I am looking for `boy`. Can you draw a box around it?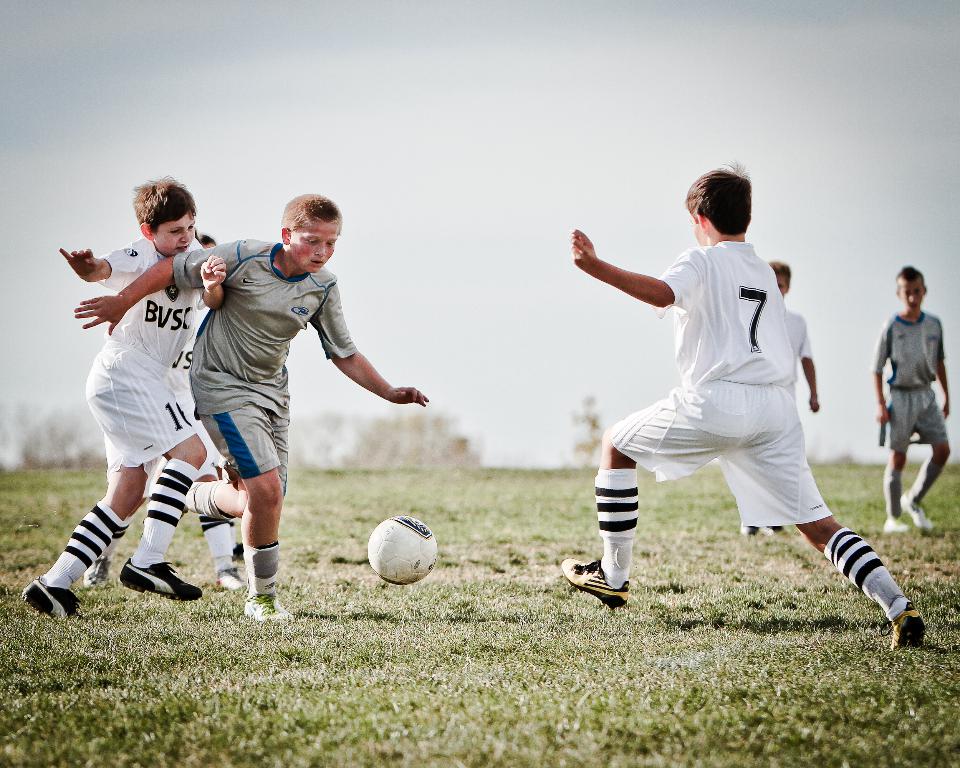
Sure, the bounding box is box(77, 188, 413, 613).
